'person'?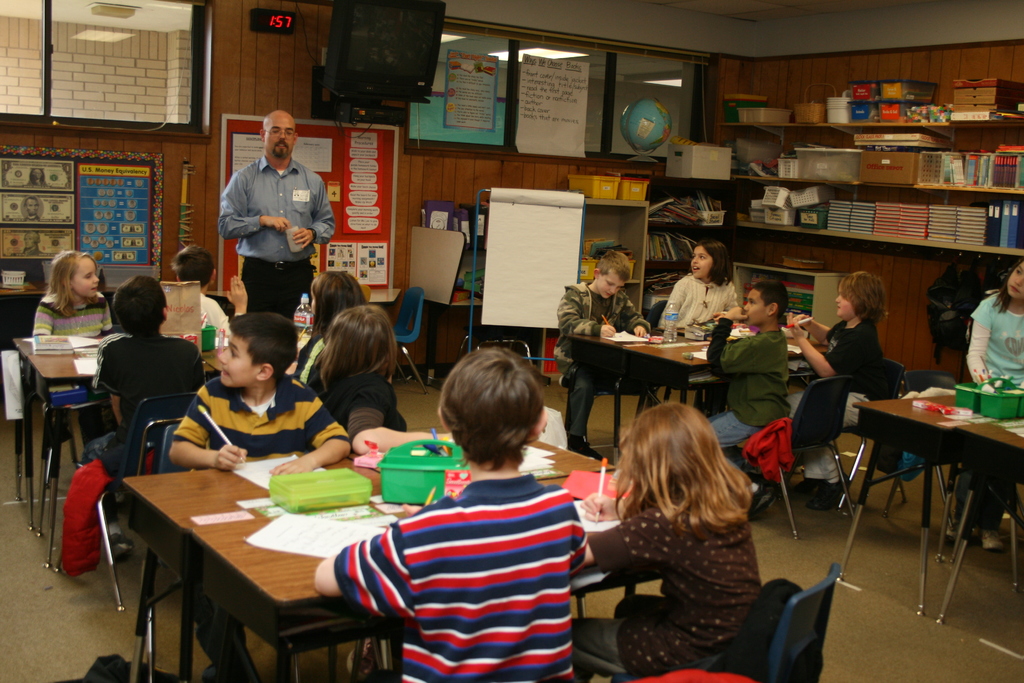
(left=316, top=298, right=461, bottom=454)
